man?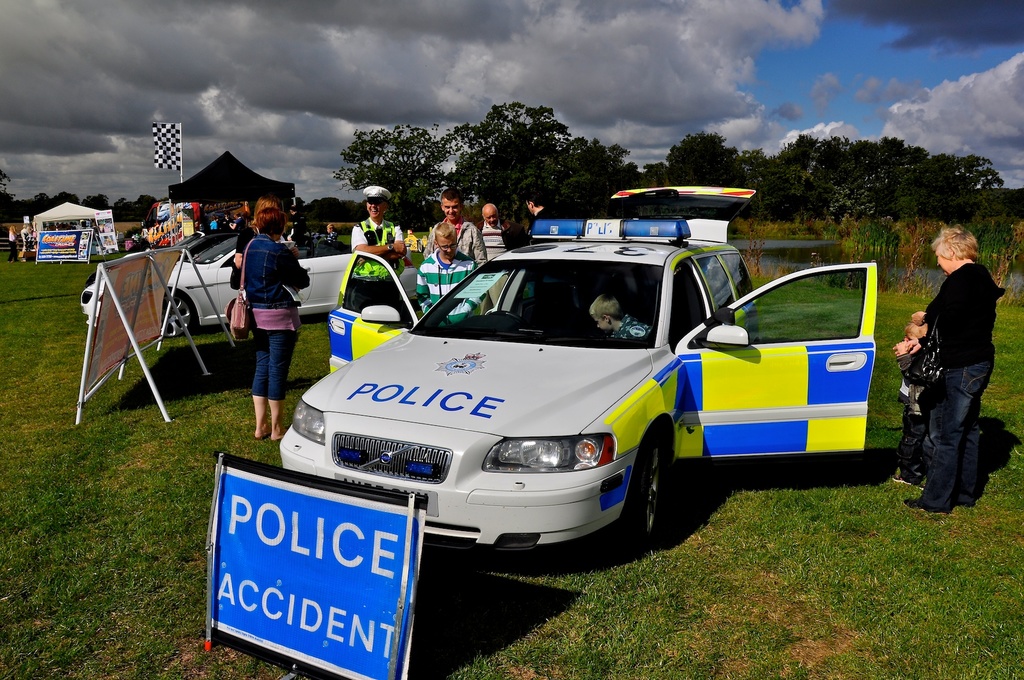
box=[348, 186, 408, 313]
